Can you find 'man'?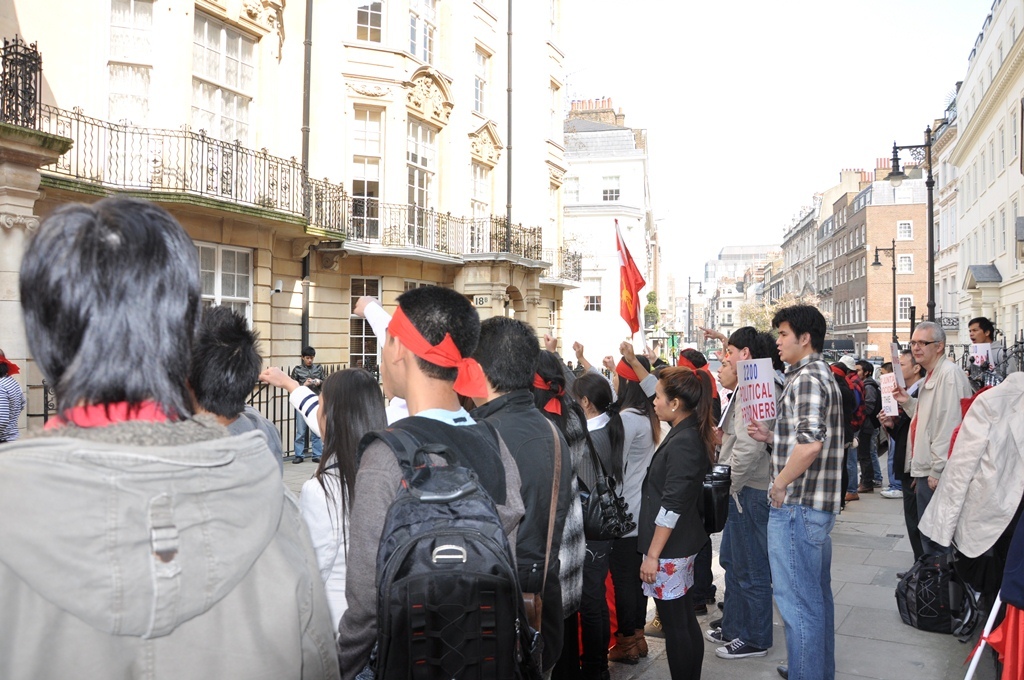
Yes, bounding box: [184, 302, 283, 474].
